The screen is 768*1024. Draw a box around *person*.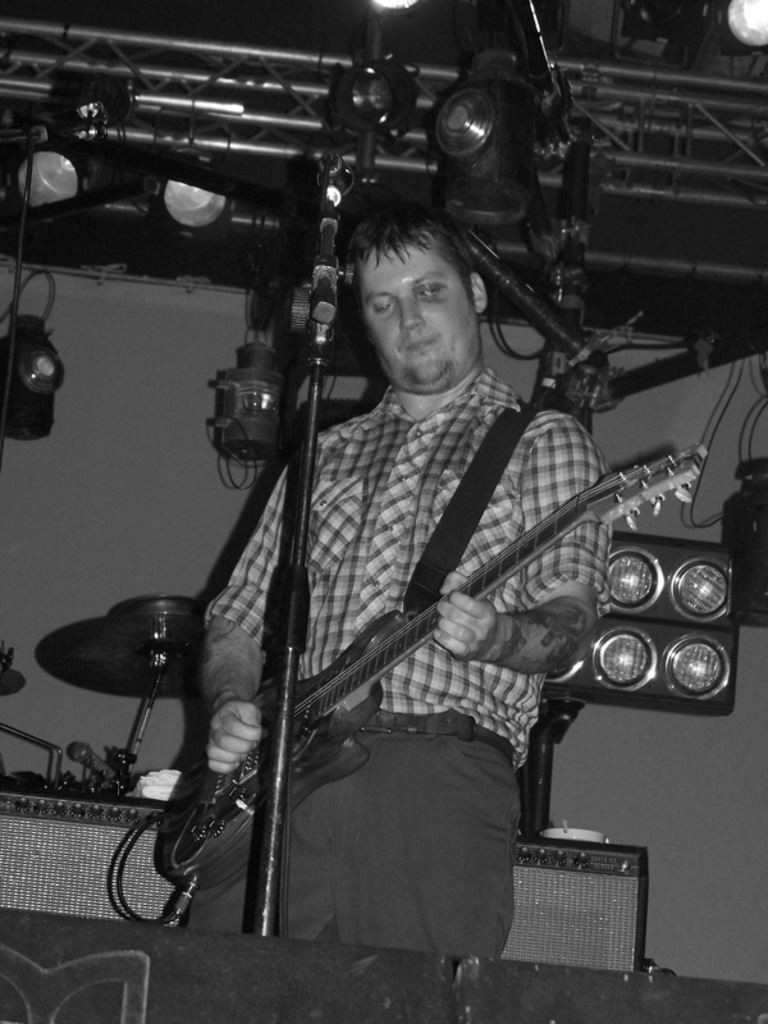
select_region(170, 82, 663, 964).
